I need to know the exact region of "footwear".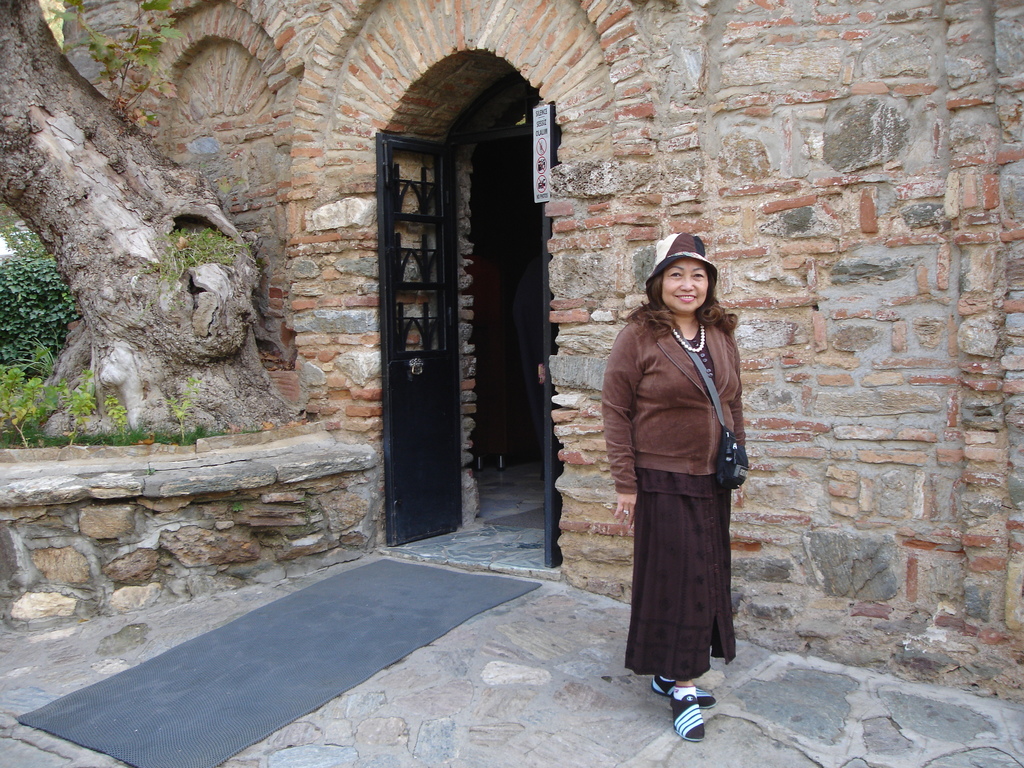
Region: region(653, 678, 713, 708).
